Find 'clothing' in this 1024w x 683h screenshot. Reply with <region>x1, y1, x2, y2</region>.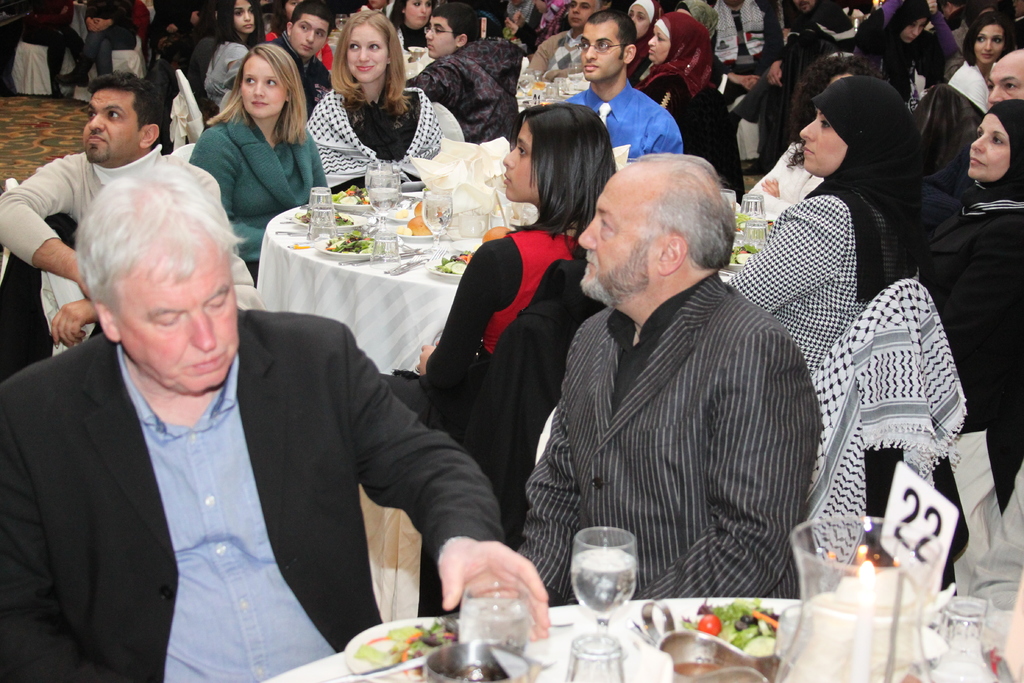
<region>271, 33, 335, 75</region>.
